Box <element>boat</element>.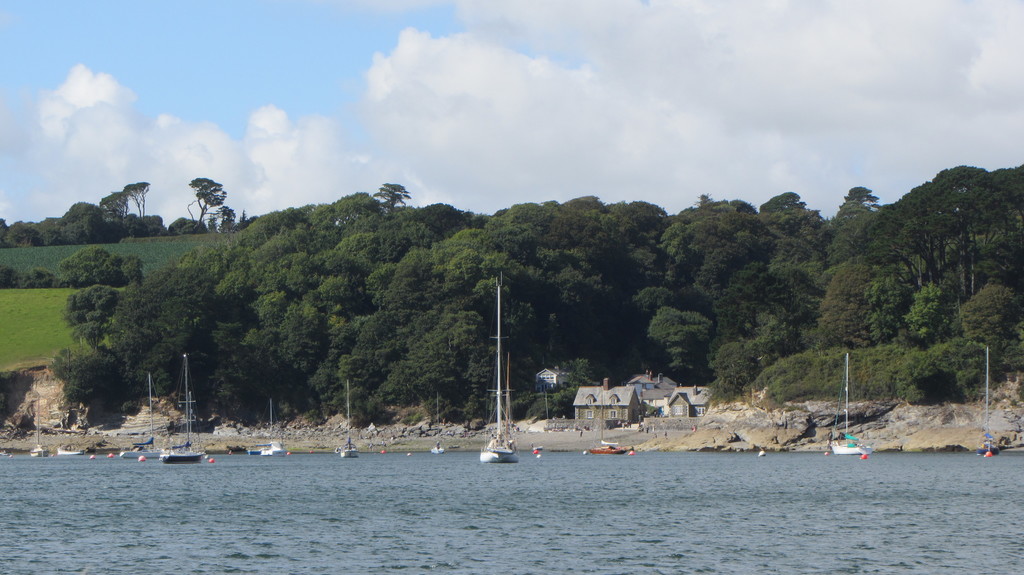
pyautogui.locateOnScreen(337, 378, 360, 459).
